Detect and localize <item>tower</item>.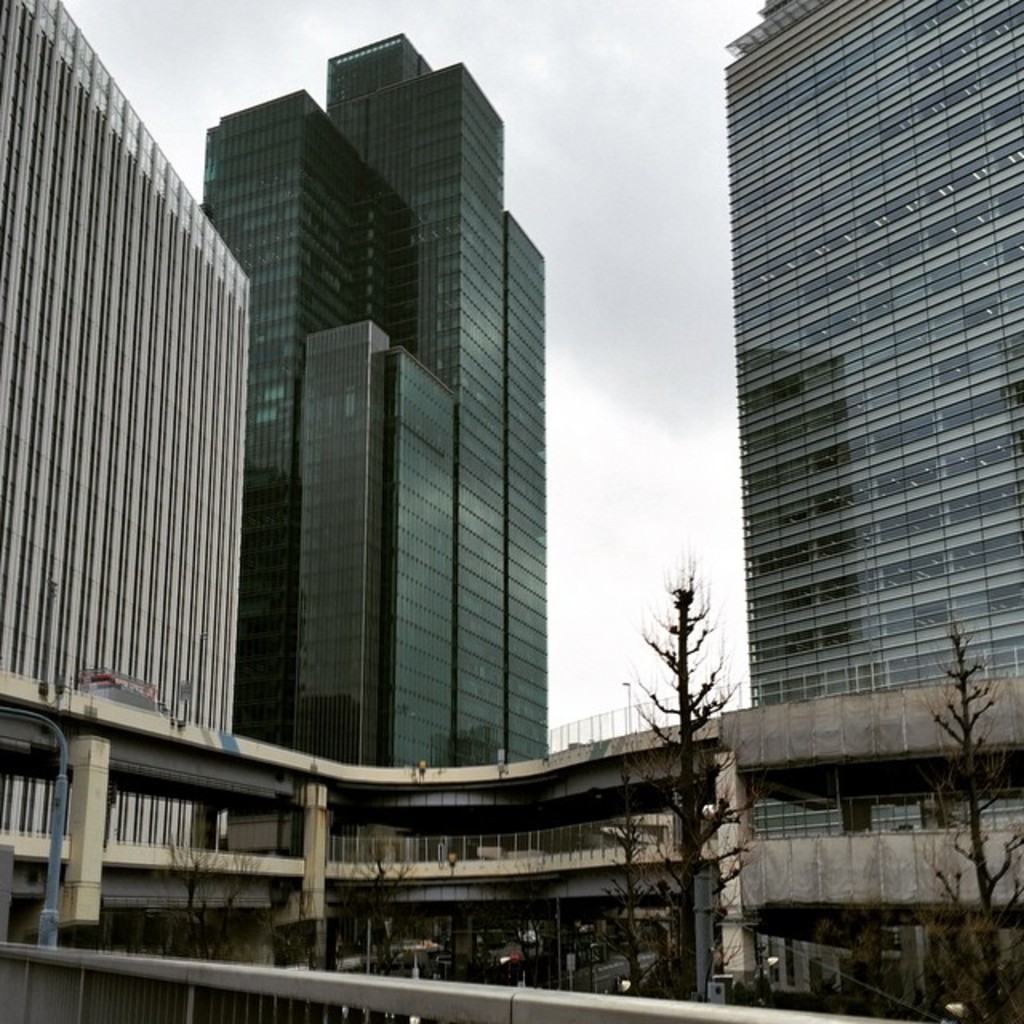
Localized at <box>722,0,1022,1019</box>.
